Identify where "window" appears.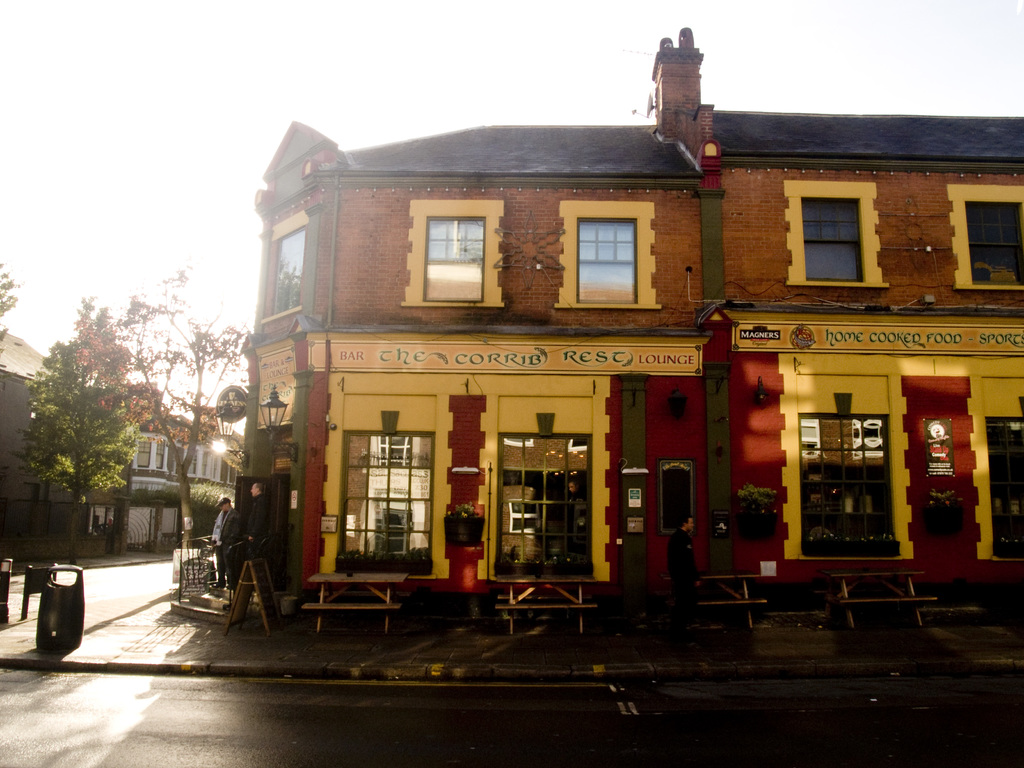
Appears at box=[800, 412, 904, 554].
